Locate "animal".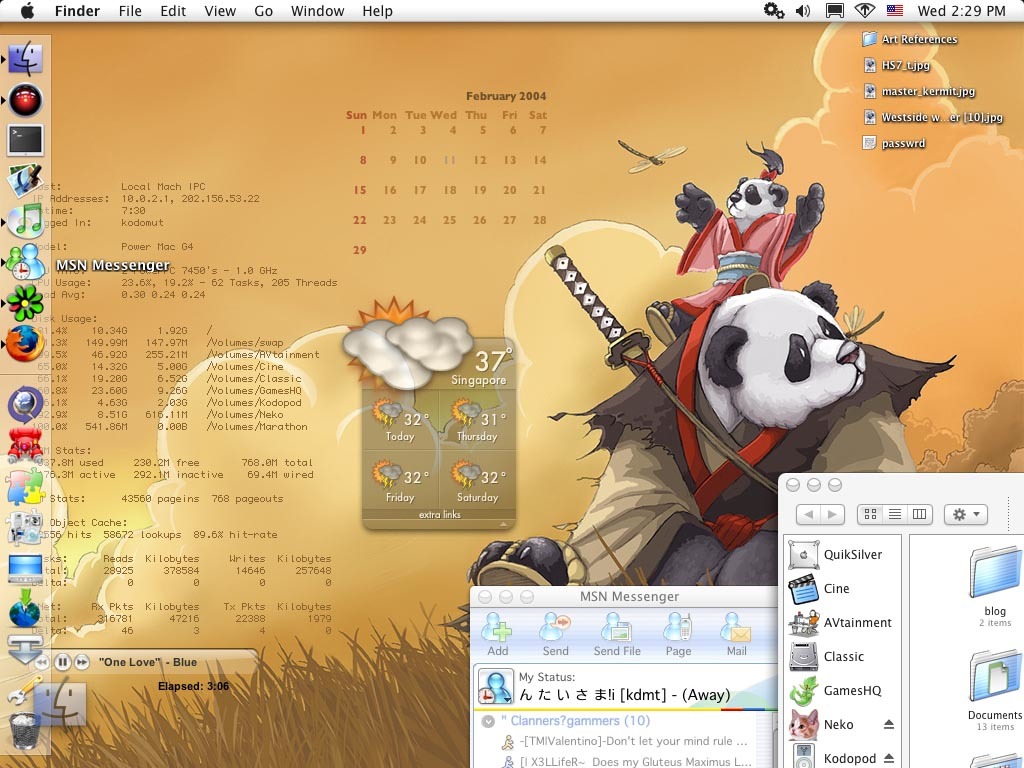
Bounding box: crop(638, 174, 828, 348).
